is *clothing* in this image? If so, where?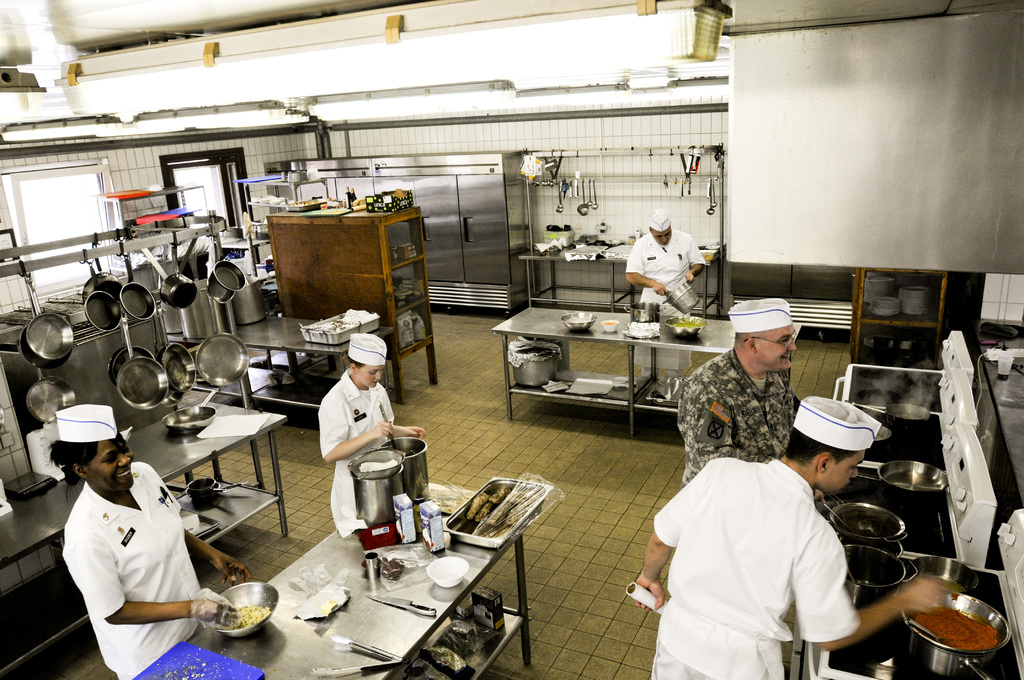
Yes, at 619:224:701:382.
